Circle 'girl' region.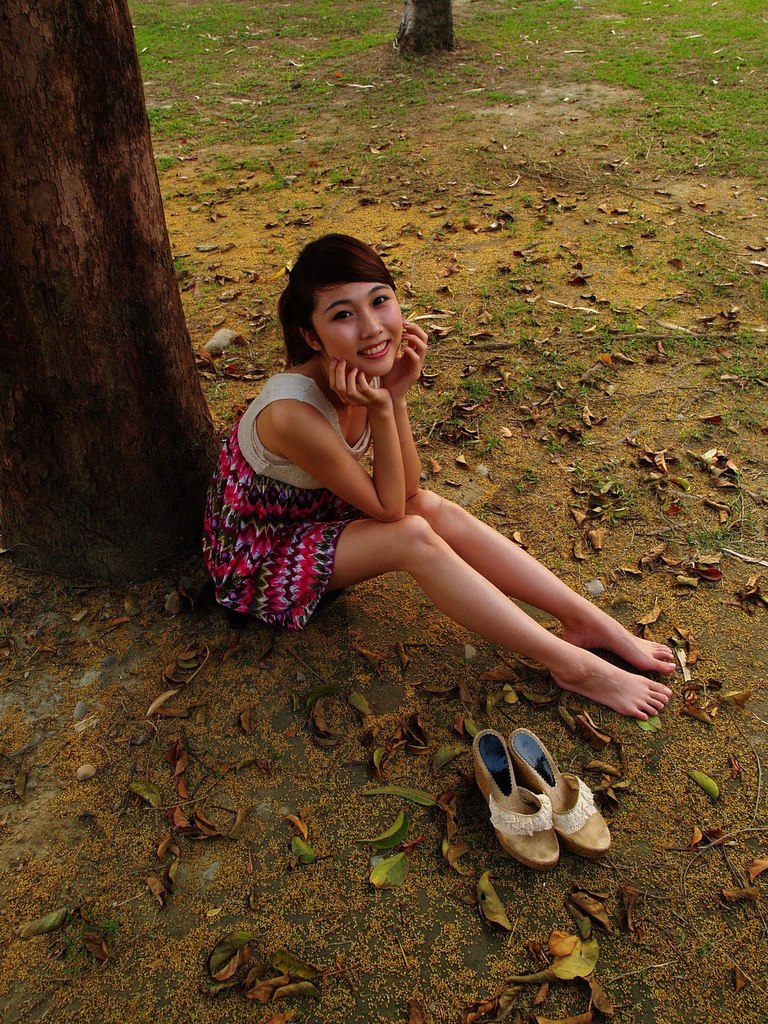
Region: <box>212,232,688,728</box>.
